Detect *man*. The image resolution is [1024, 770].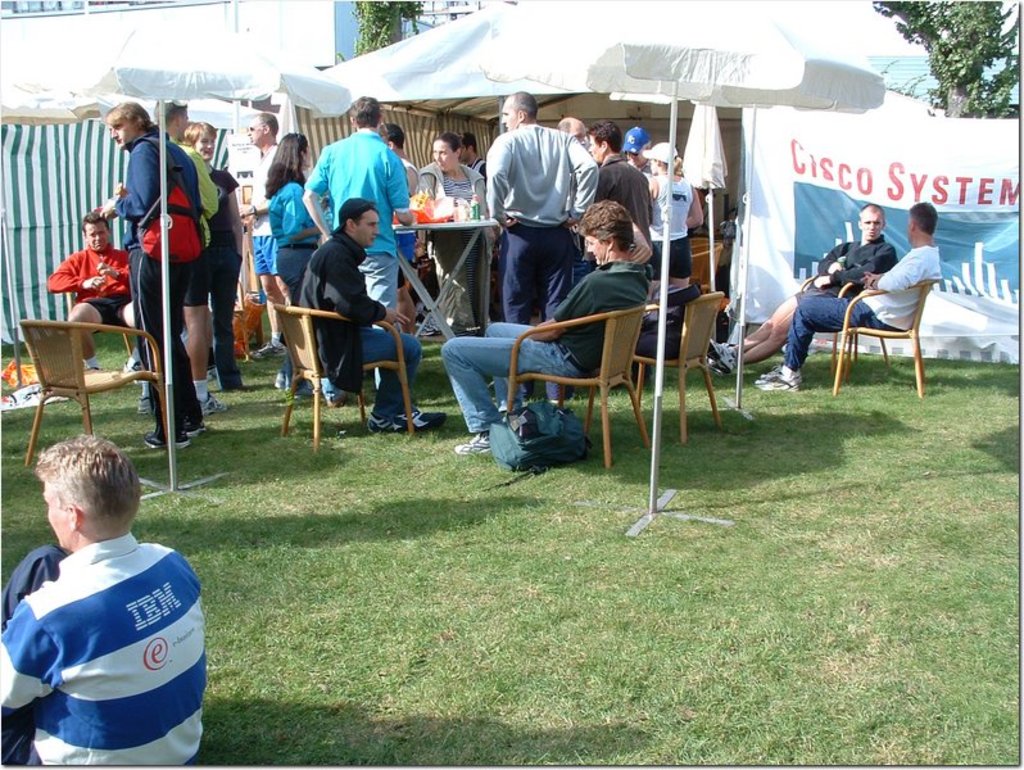
x1=0 y1=431 x2=213 y2=769.
